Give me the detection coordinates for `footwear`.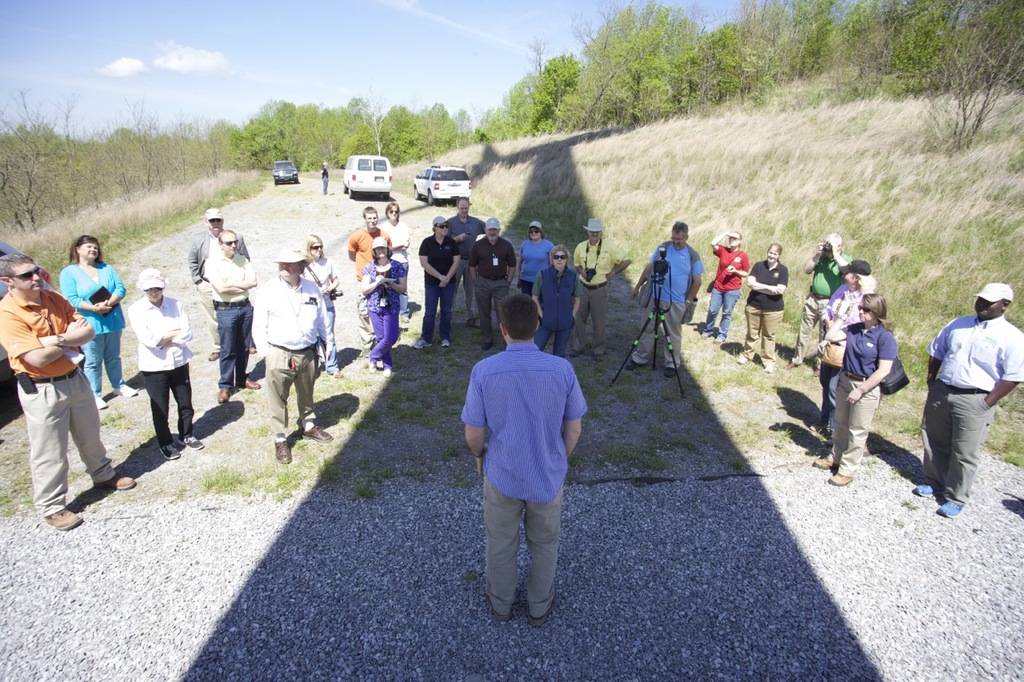
detection(710, 335, 726, 349).
